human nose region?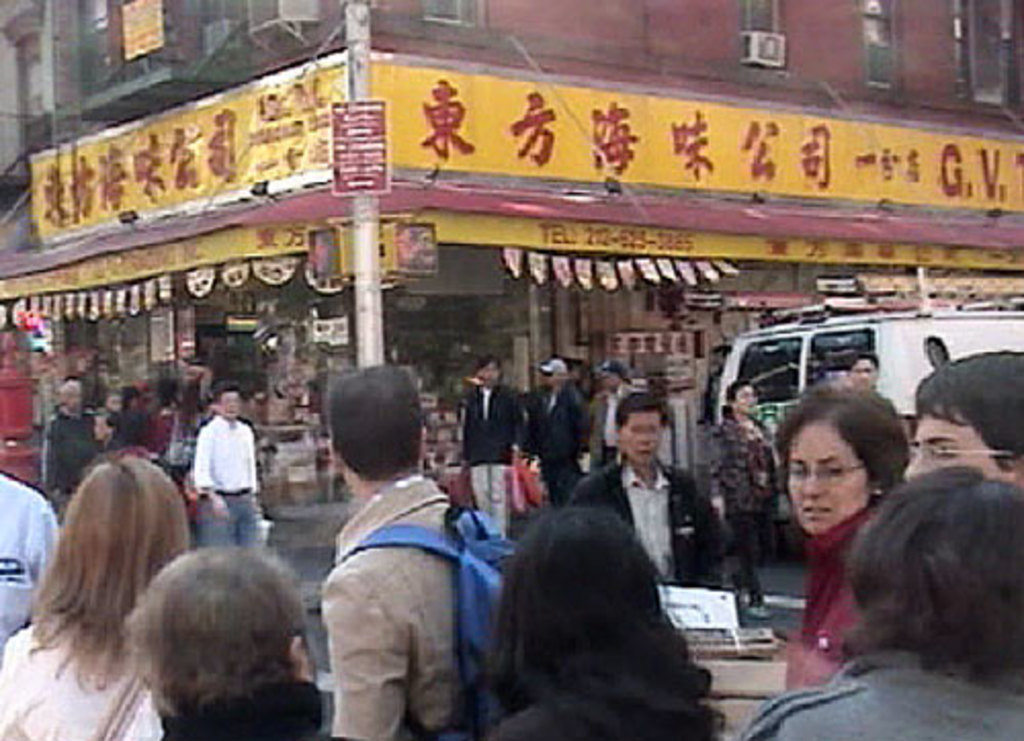
bbox=(903, 452, 942, 479)
